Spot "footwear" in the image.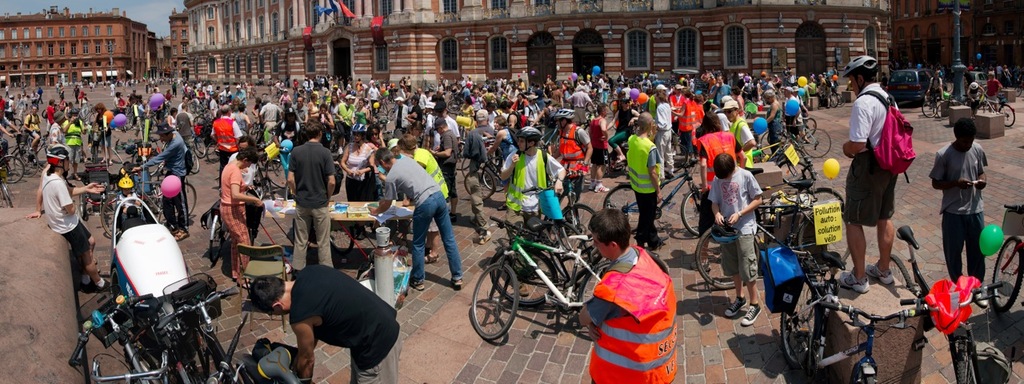
"footwear" found at (x1=90, y1=283, x2=107, y2=292).
